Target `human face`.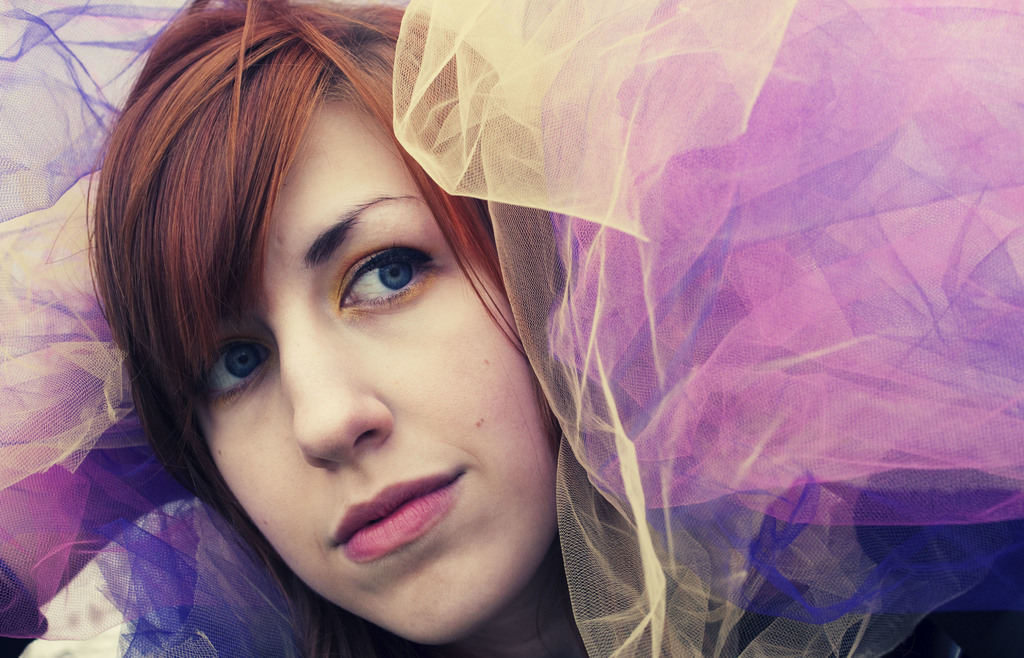
Target region: Rect(193, 81, 560, 650).
